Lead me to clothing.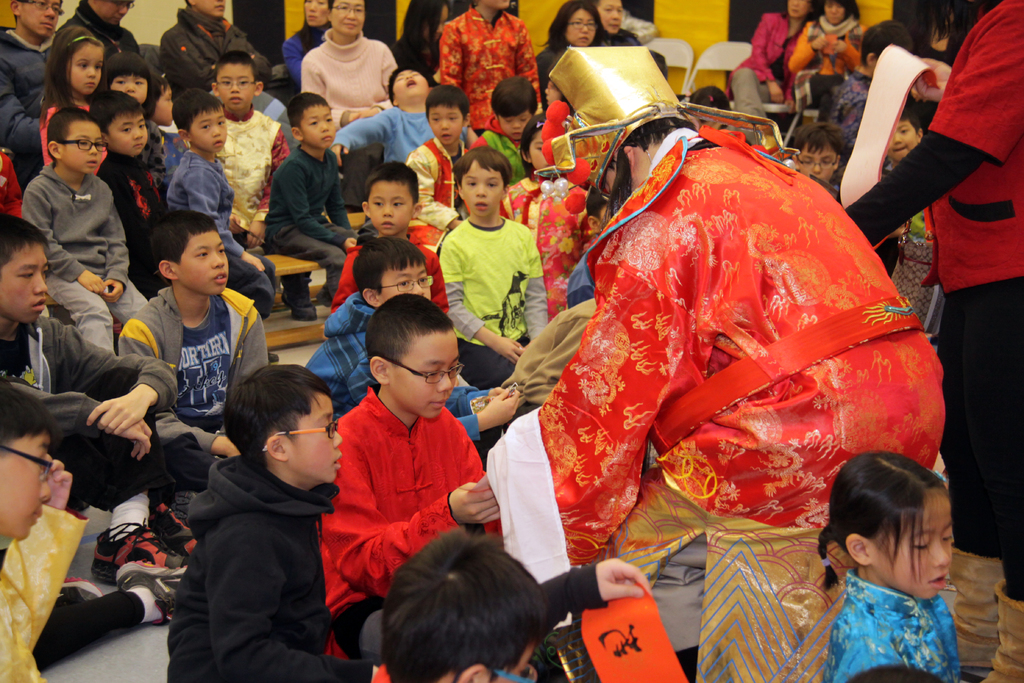
Lead to bbox(406, 129, 467, 250).
